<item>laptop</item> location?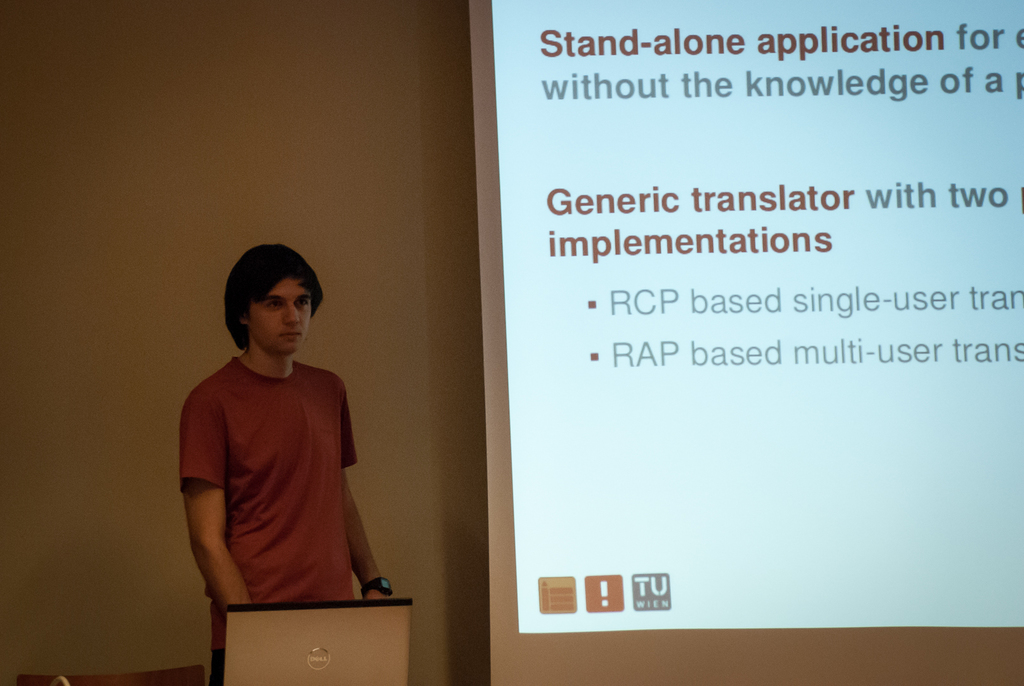
214, 598, 413, 683
